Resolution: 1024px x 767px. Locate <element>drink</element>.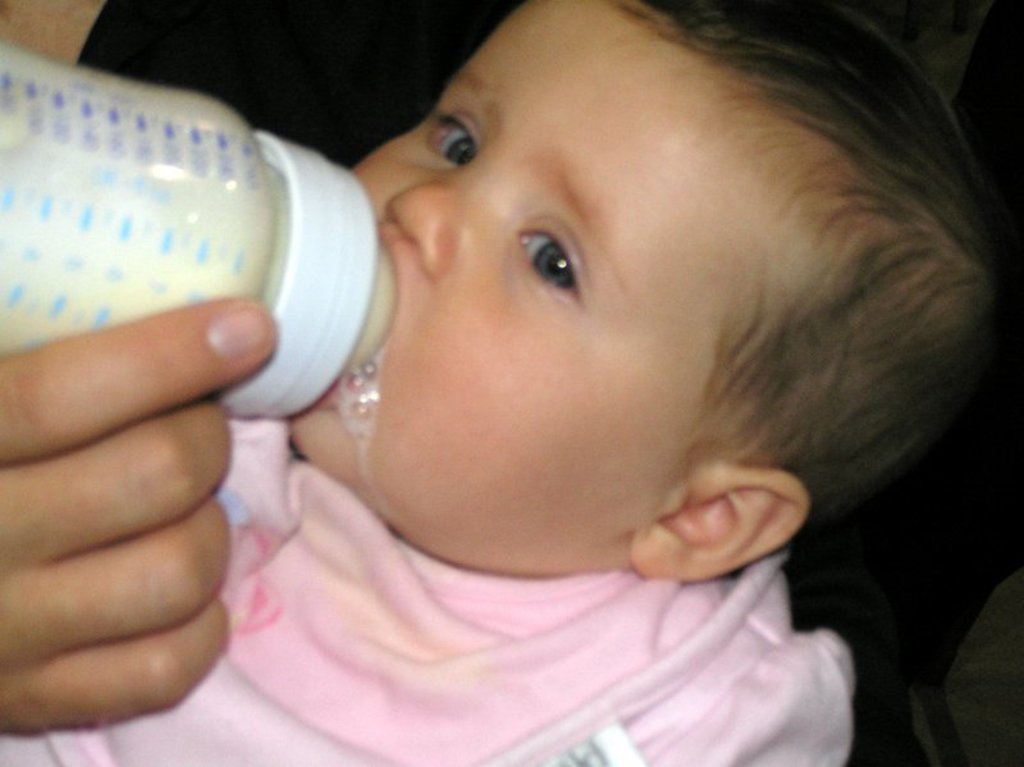
[x1=64, y1=60, x2=392, y2=406].
